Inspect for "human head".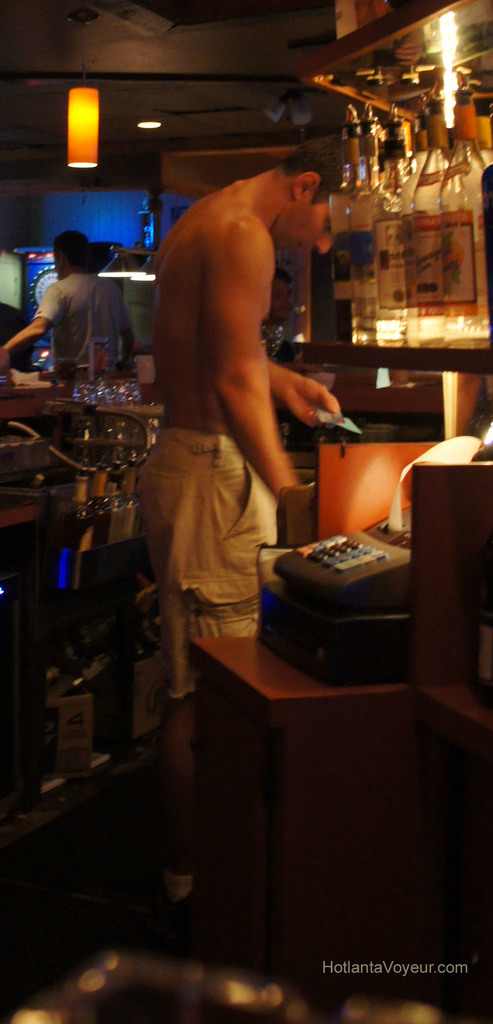
Inspection: crop(263, 139, 326, 243).
